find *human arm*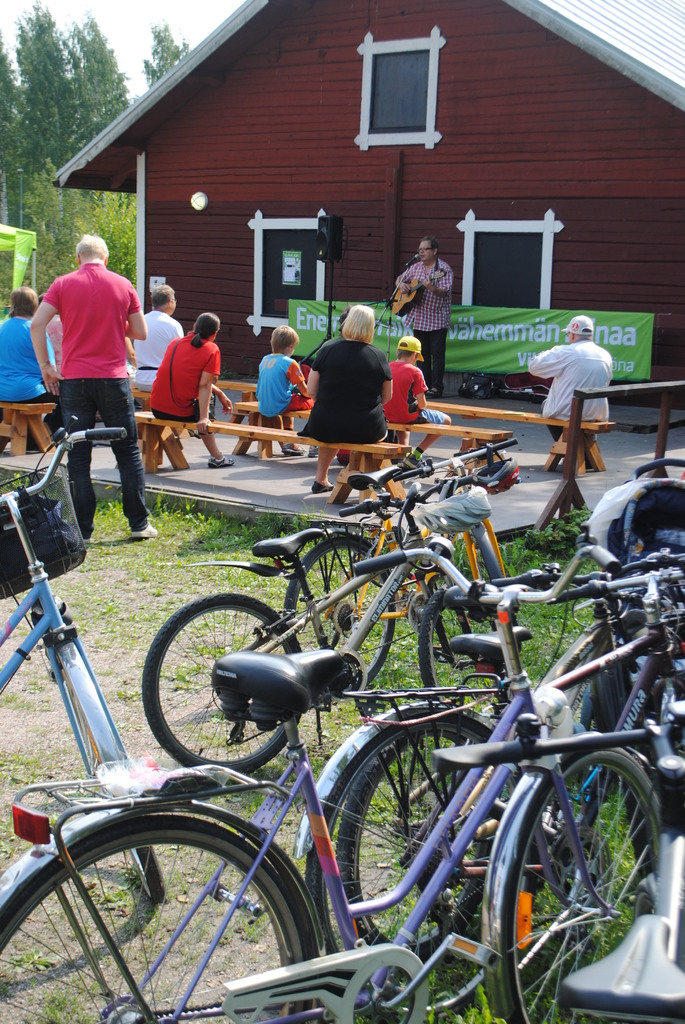
bbox=(125, 285, 148, 344)
